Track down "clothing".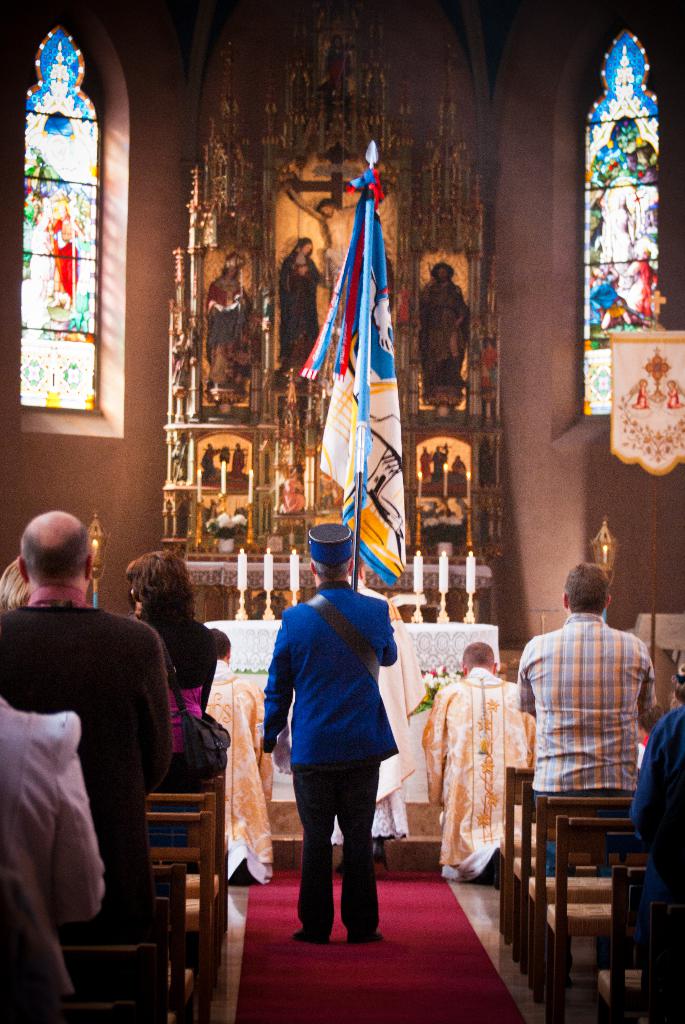
Tracked to (x1=256, y1=586, x2=404, y2=941).
